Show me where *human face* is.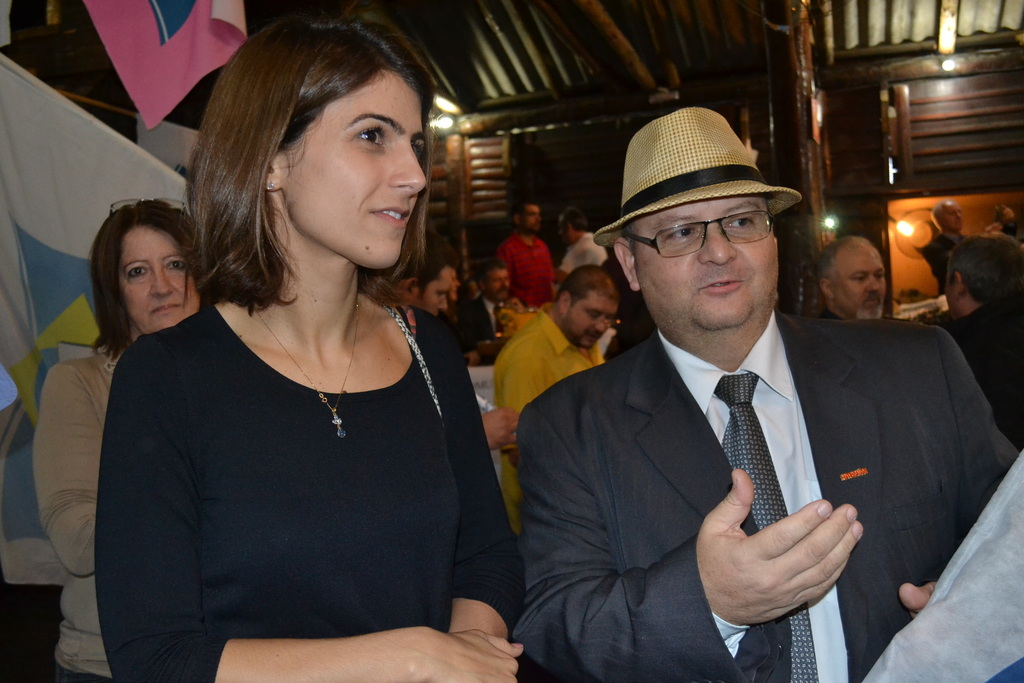
*human face* is at region(424, 278, 452, 317).
